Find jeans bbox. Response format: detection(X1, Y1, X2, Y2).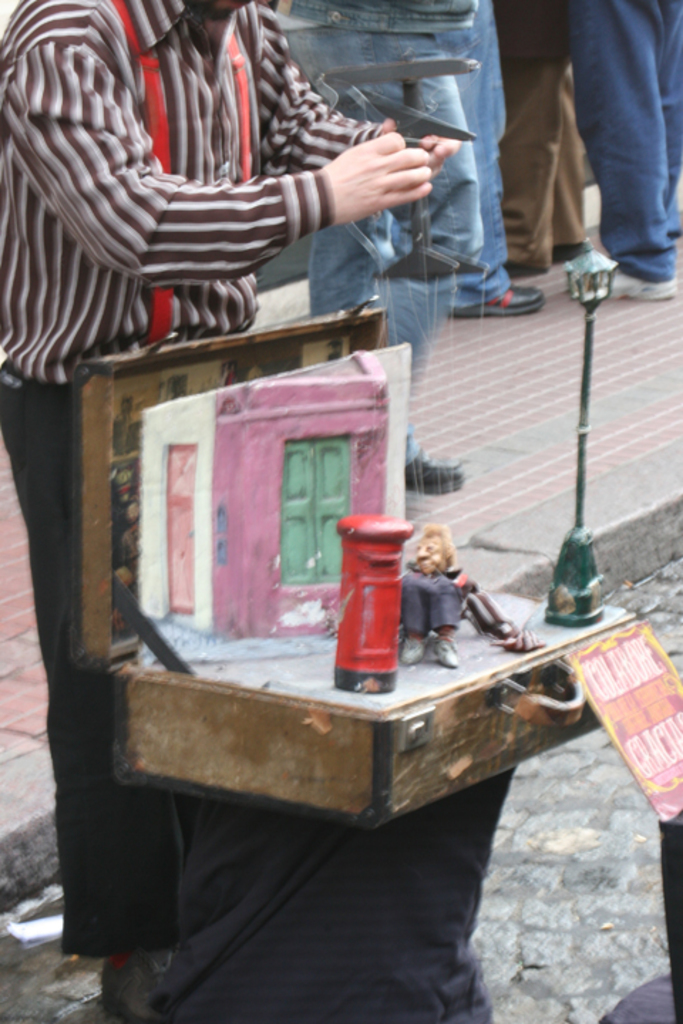
detection(438, 0, 508, 307).
